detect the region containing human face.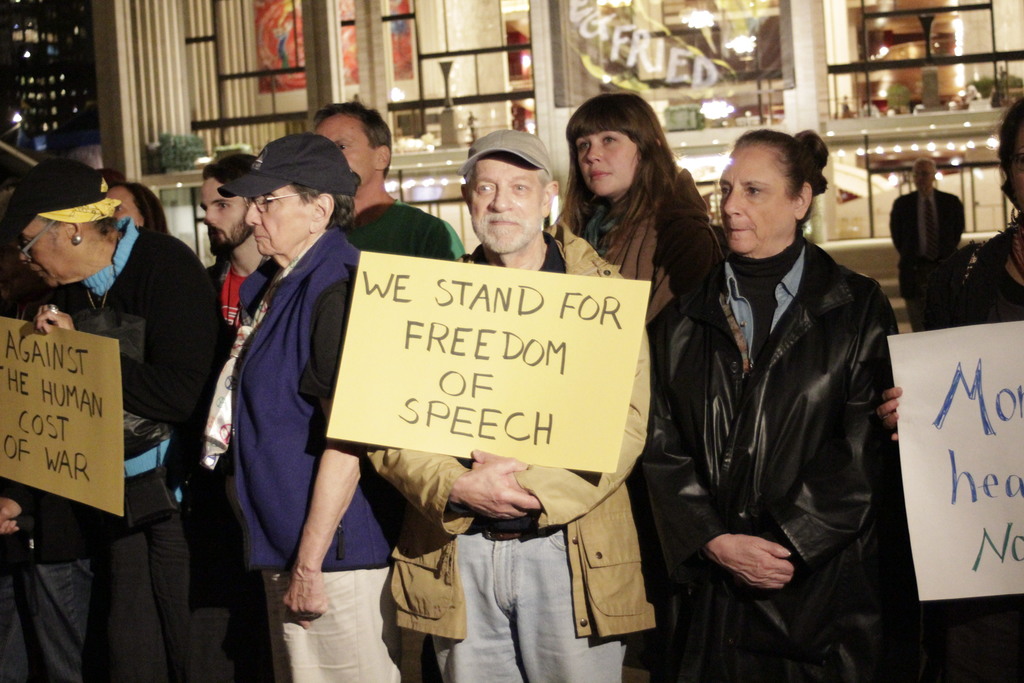
(714, 149, 797, 254).
